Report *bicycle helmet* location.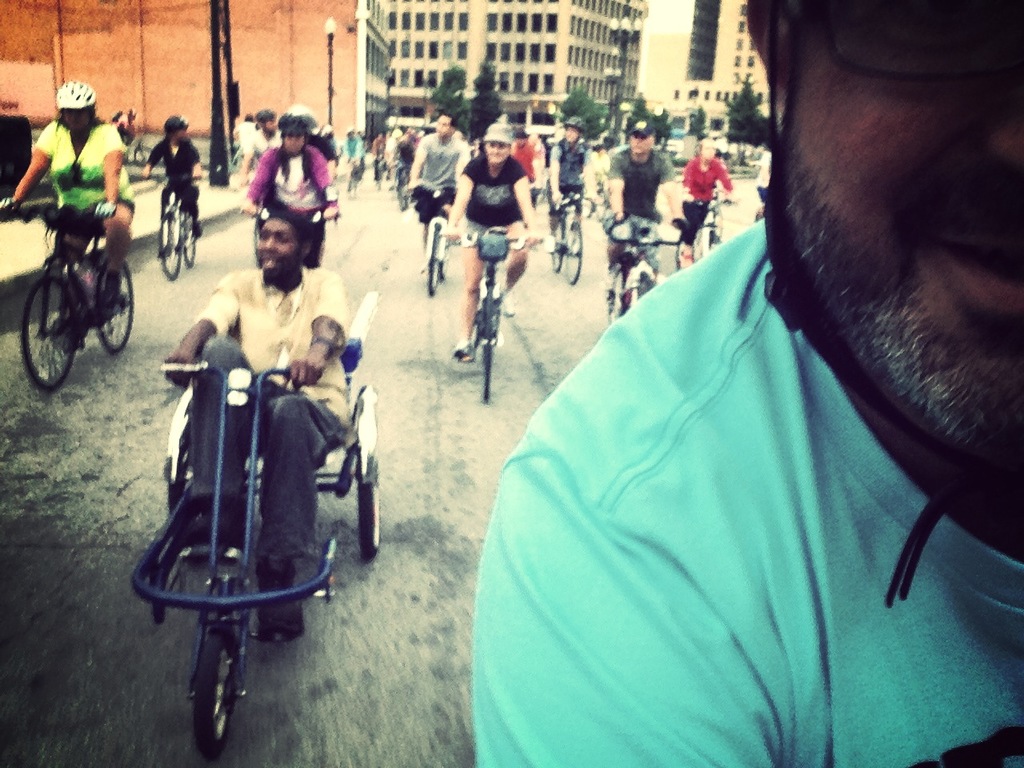
Report: 275/110/303/136.
